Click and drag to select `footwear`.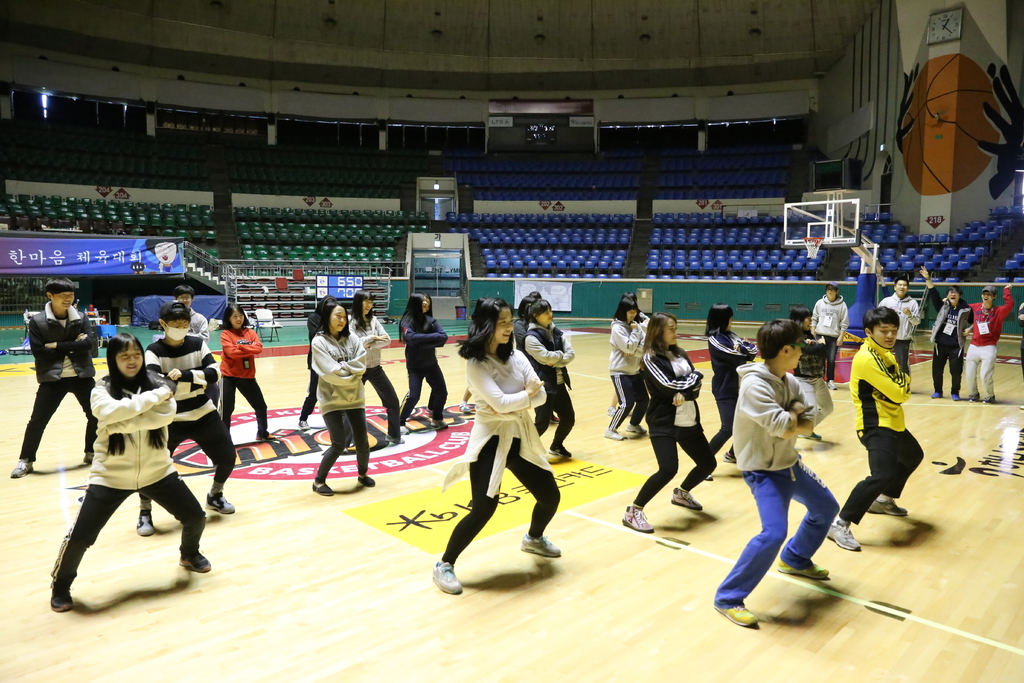
Selection: <region>314, 479, 330, 496</region>.
